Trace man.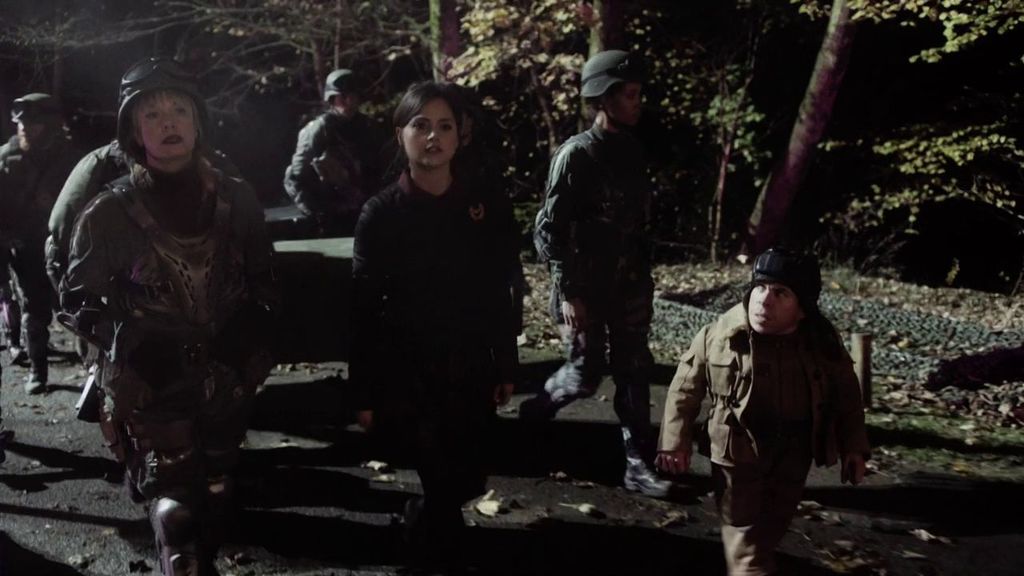
Traced to x1=0 y1=94 x2=90 y2=396.
